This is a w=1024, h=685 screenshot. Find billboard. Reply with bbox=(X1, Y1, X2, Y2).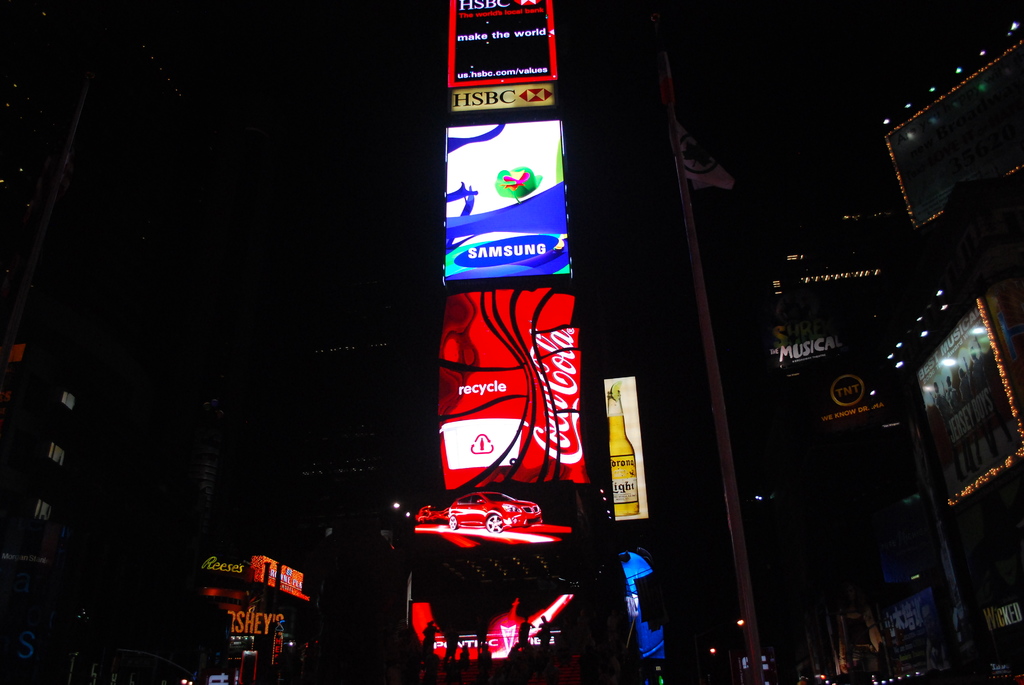
bbox=(456, 0, 556, 82).
